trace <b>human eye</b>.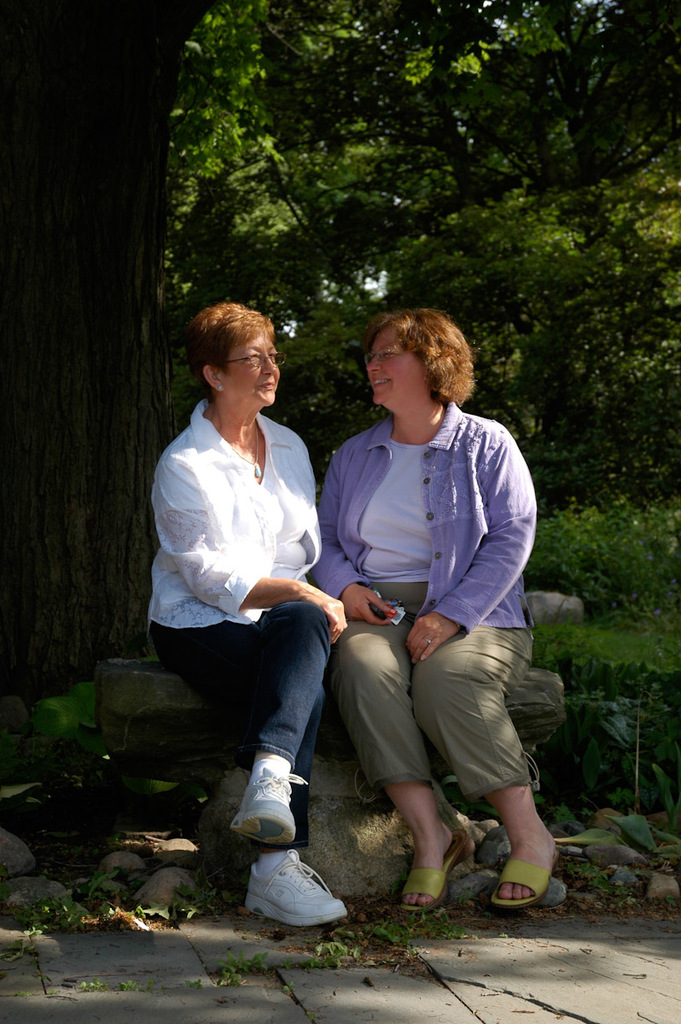
Traced to {"x1": 267, "y1": 350, "x2": 282, "y2": 365}.
